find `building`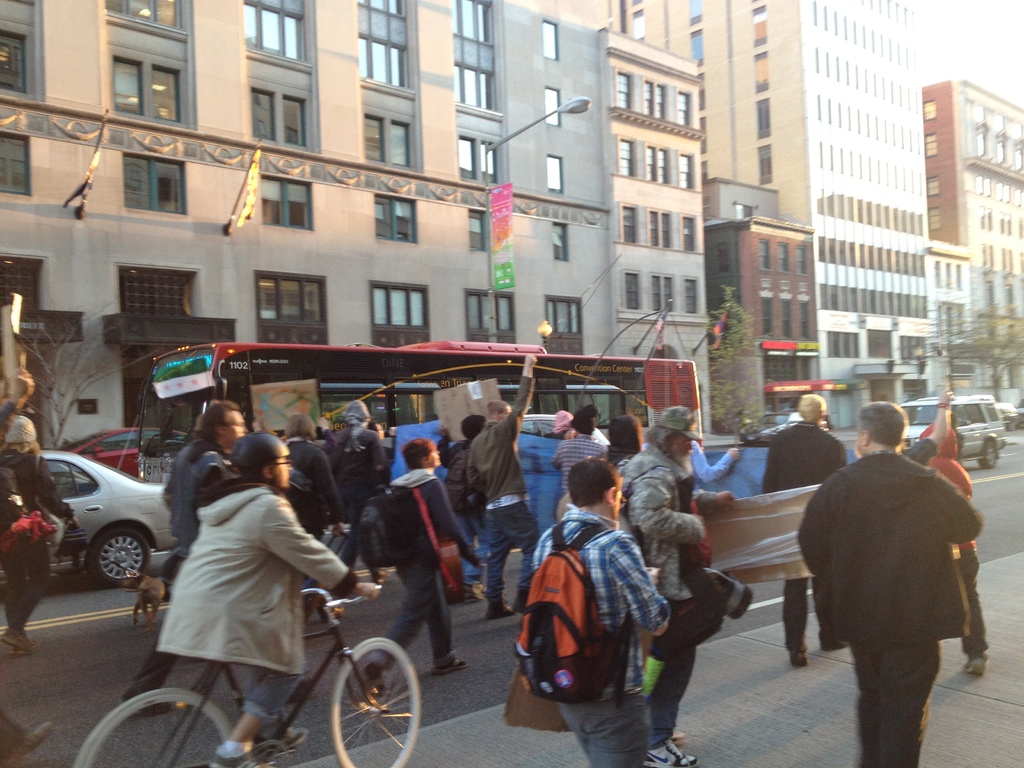
left=703, top=177, right=869, bottom=433
